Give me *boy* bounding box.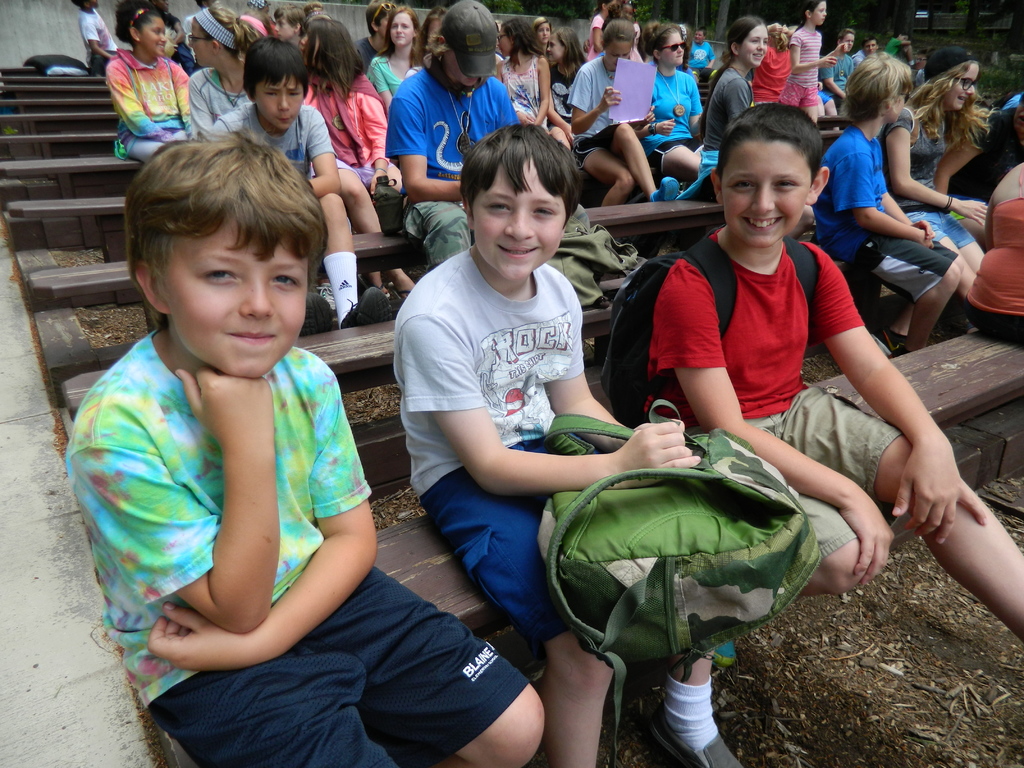
box(101, 95, 469, 747).
